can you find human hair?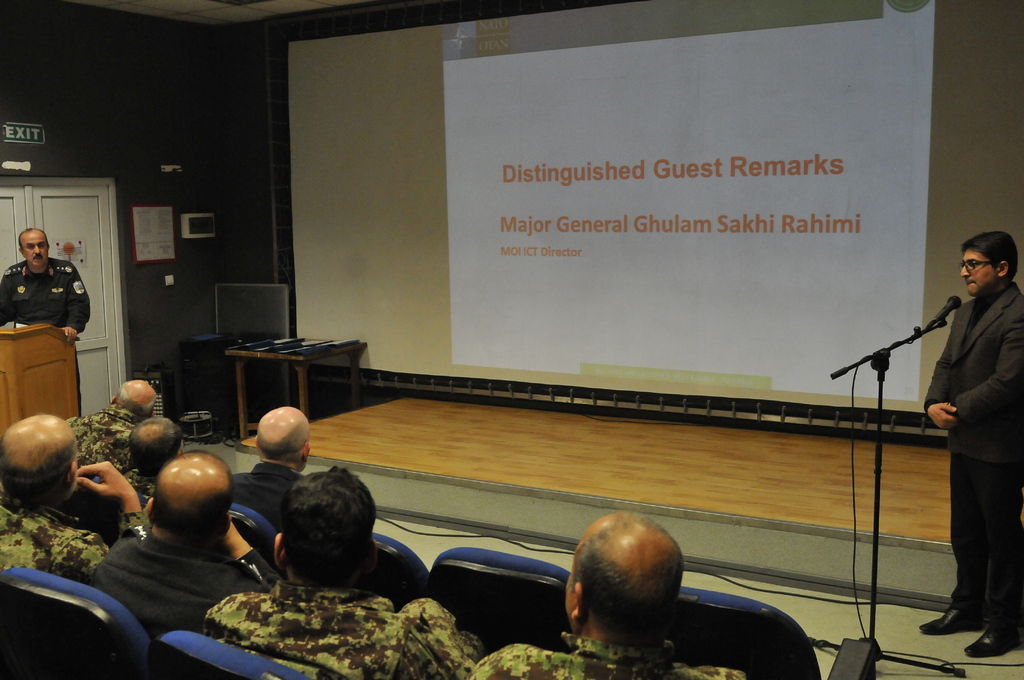
Yes, bounding box: detection(113, 382, 155, 424).
